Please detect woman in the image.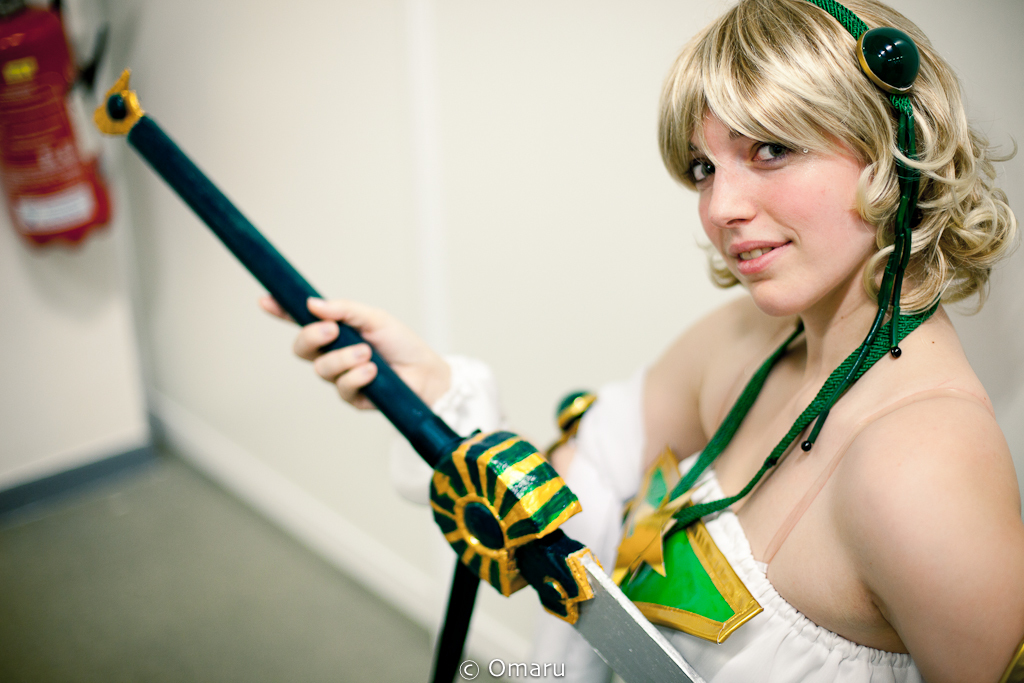
l=259, t=0, r=1023, b=682.
